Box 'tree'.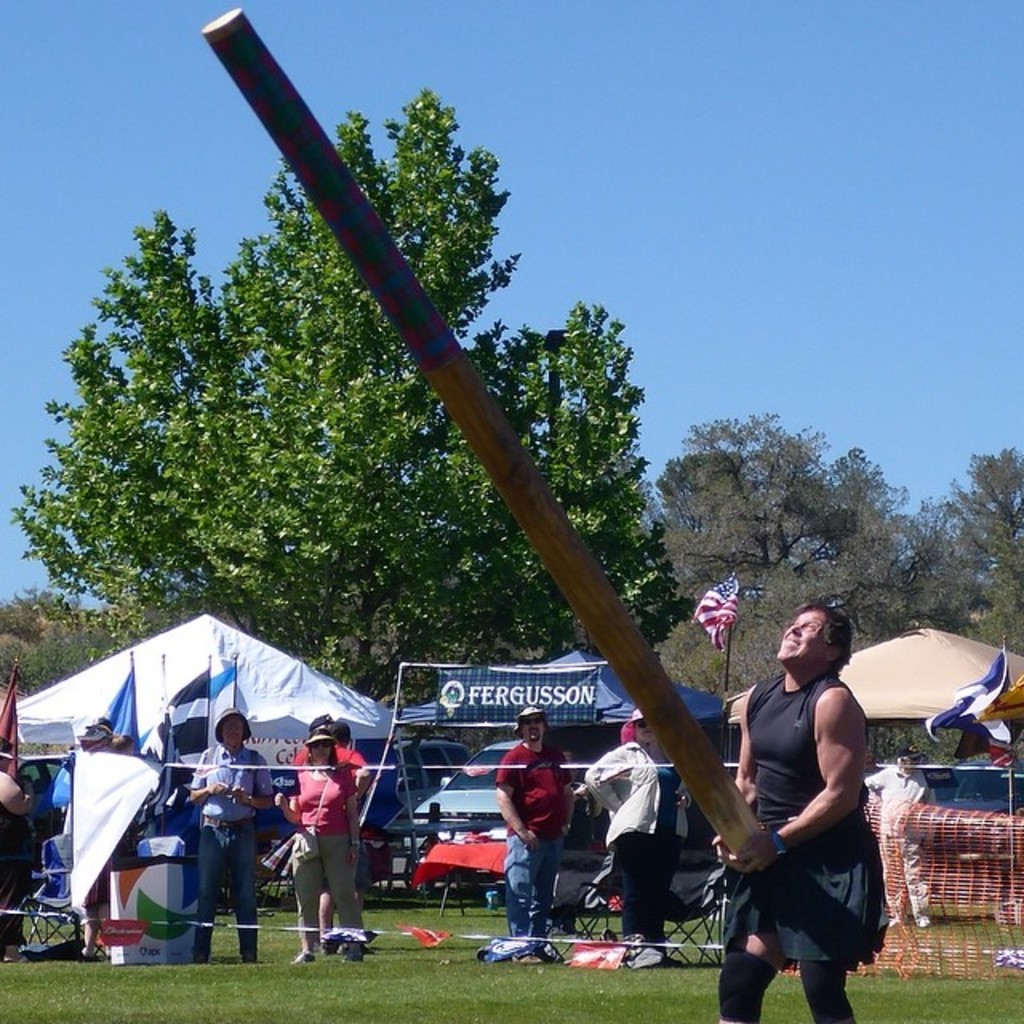
[962, 546, 1022, 696].
